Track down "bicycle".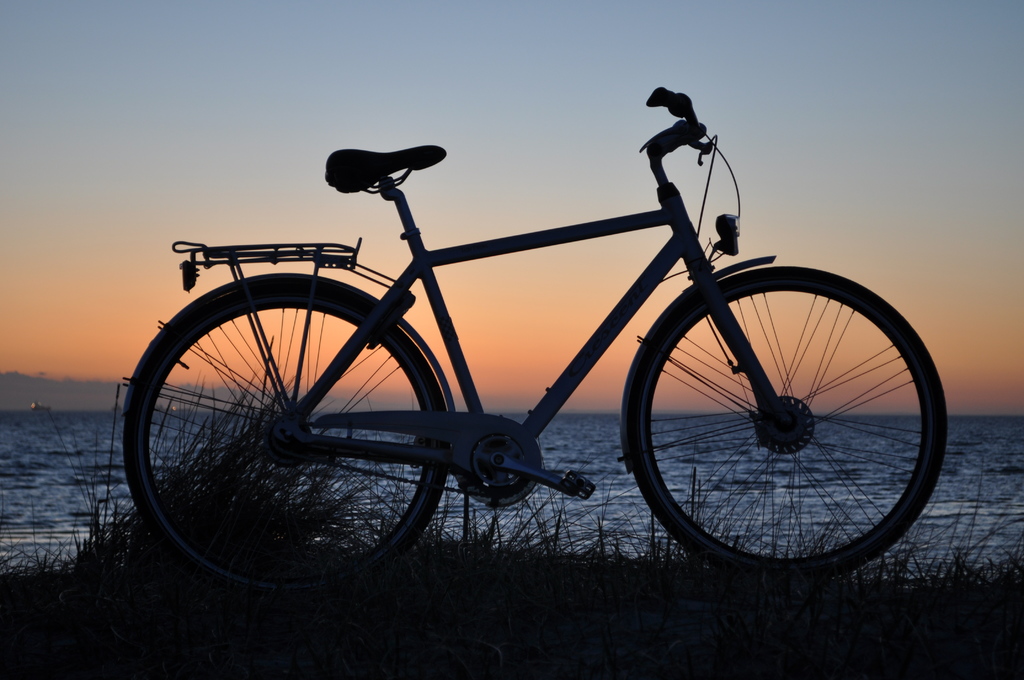
Tracked to pyautogui.locateOnScreen(124, 106, 952, 594).
